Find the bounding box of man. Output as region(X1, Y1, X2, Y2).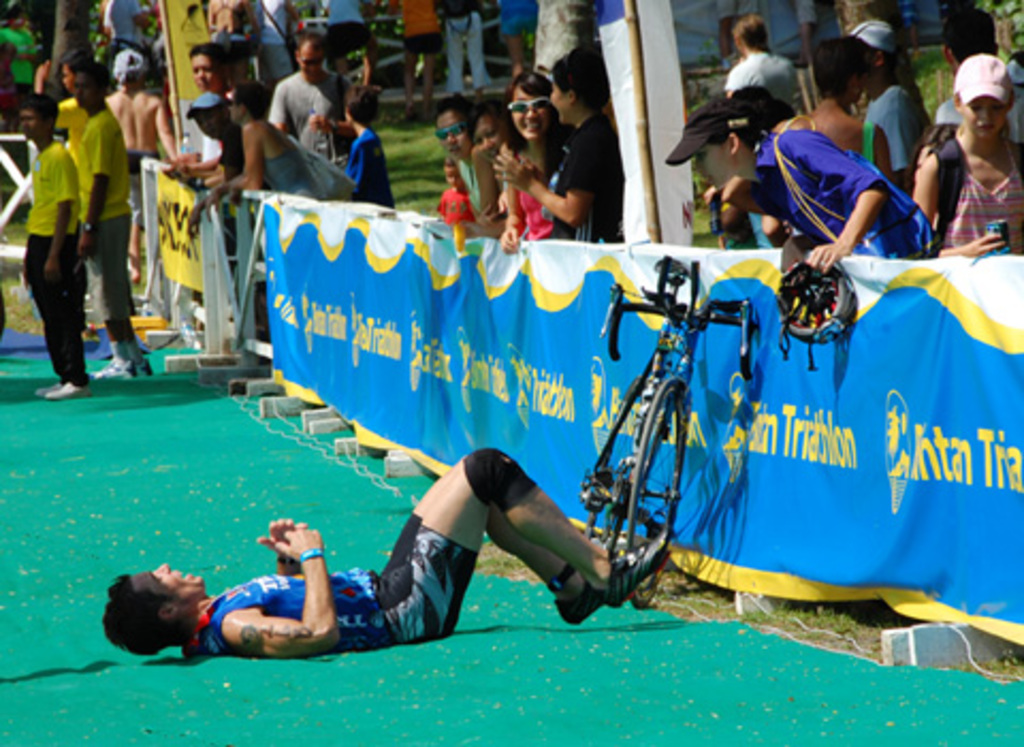
region(849, 15, 934, 205).
